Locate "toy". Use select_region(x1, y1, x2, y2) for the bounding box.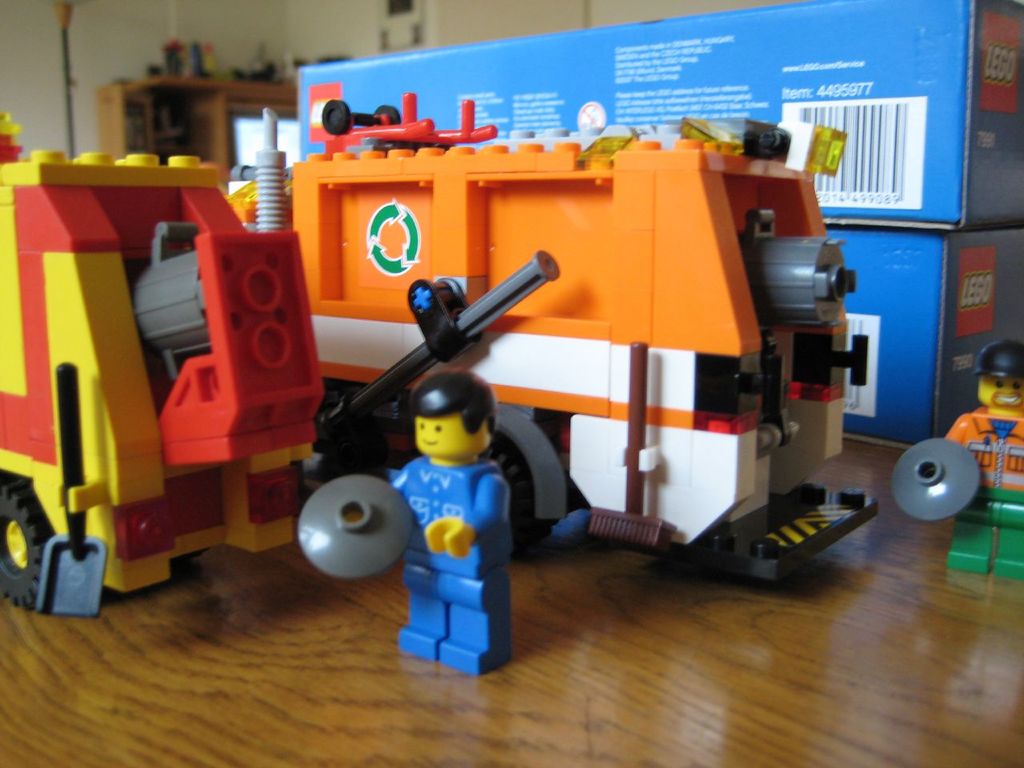
select_region(232, 96, 886, 586).
